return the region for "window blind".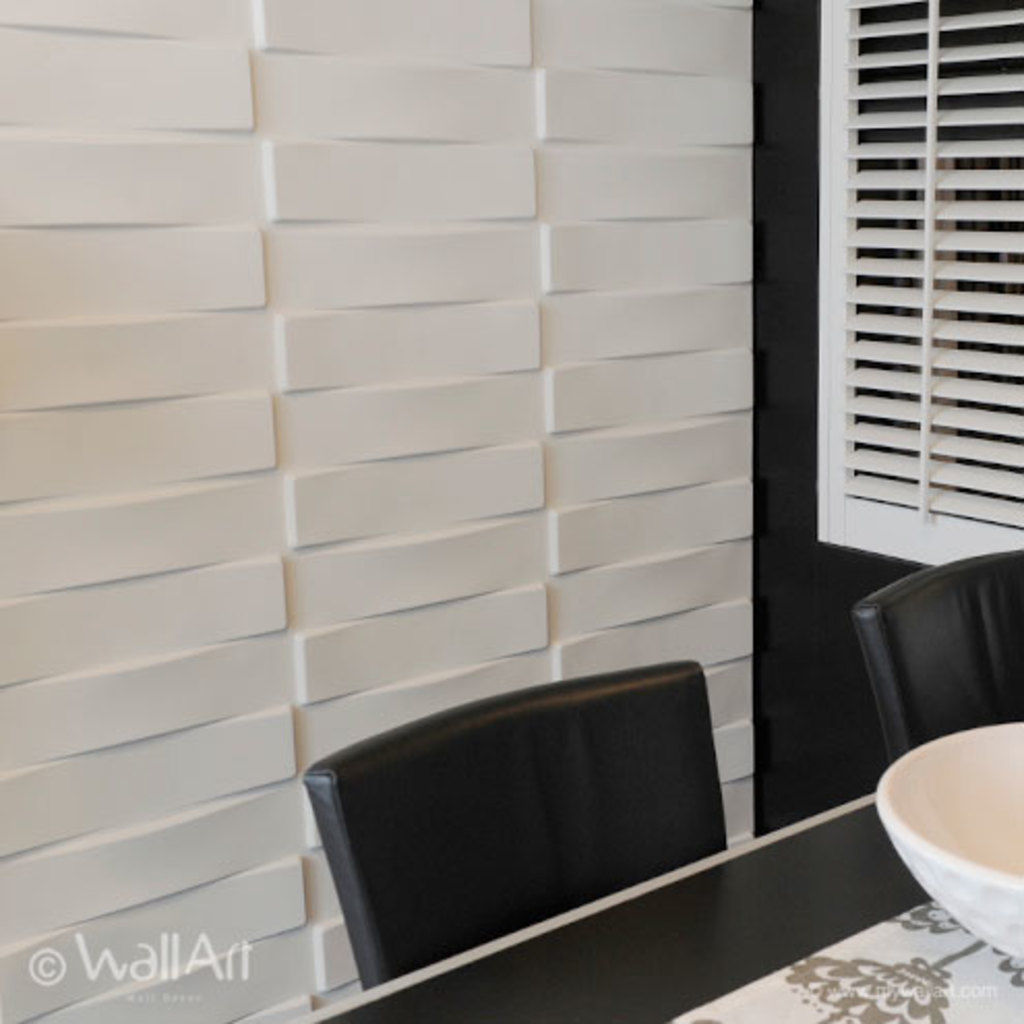
<region>815, 0, 1022, 573</region>.
